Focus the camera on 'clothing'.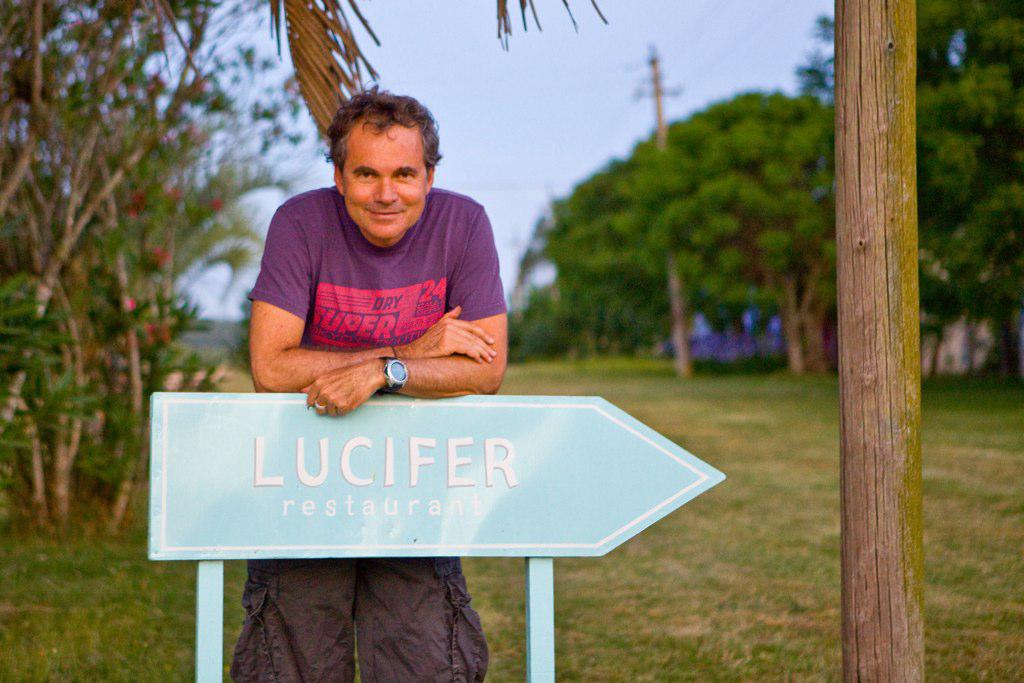
Focus region: box(227, 556, 488, 682).
